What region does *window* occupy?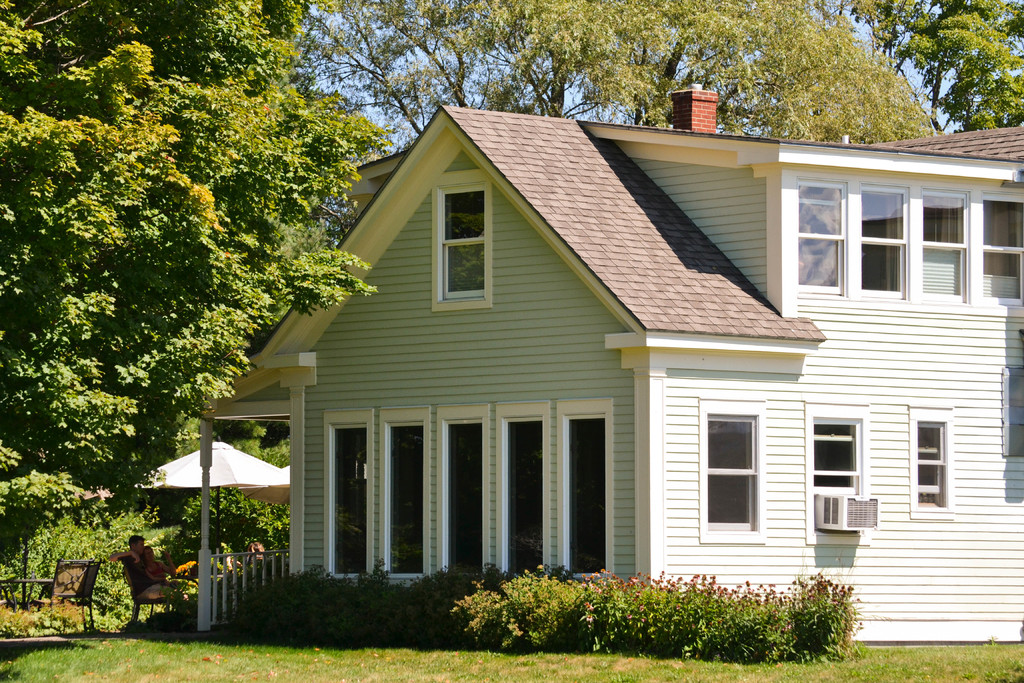
region(803, 416, 870, 541).
